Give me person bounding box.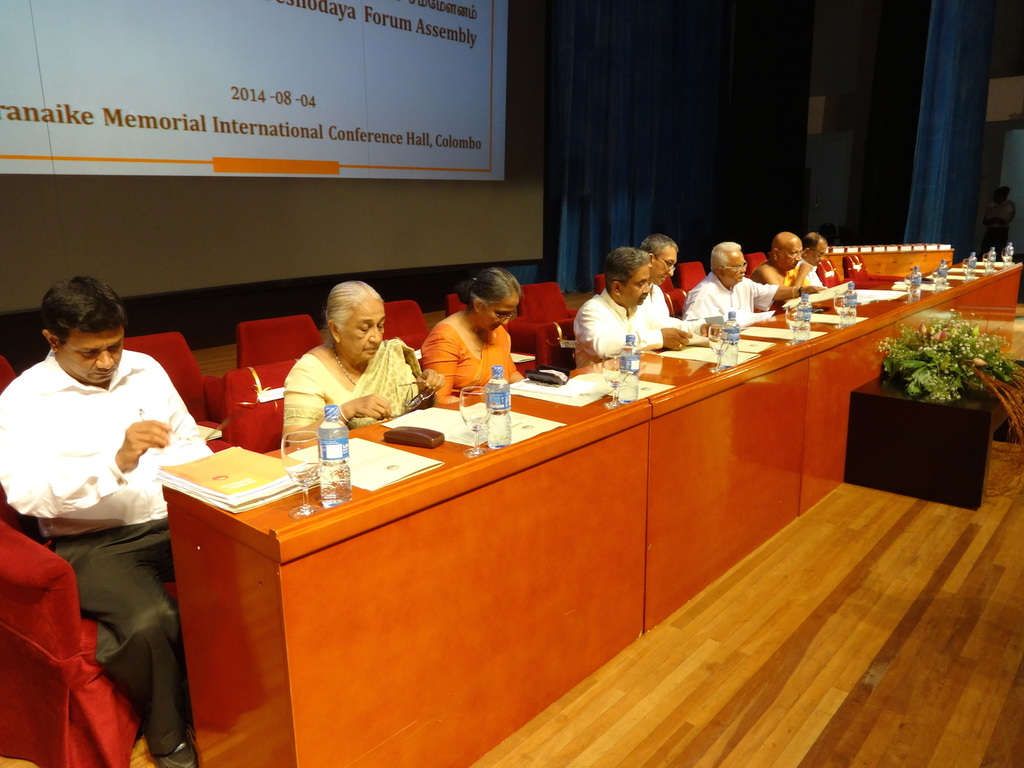
417 265 533 409.
